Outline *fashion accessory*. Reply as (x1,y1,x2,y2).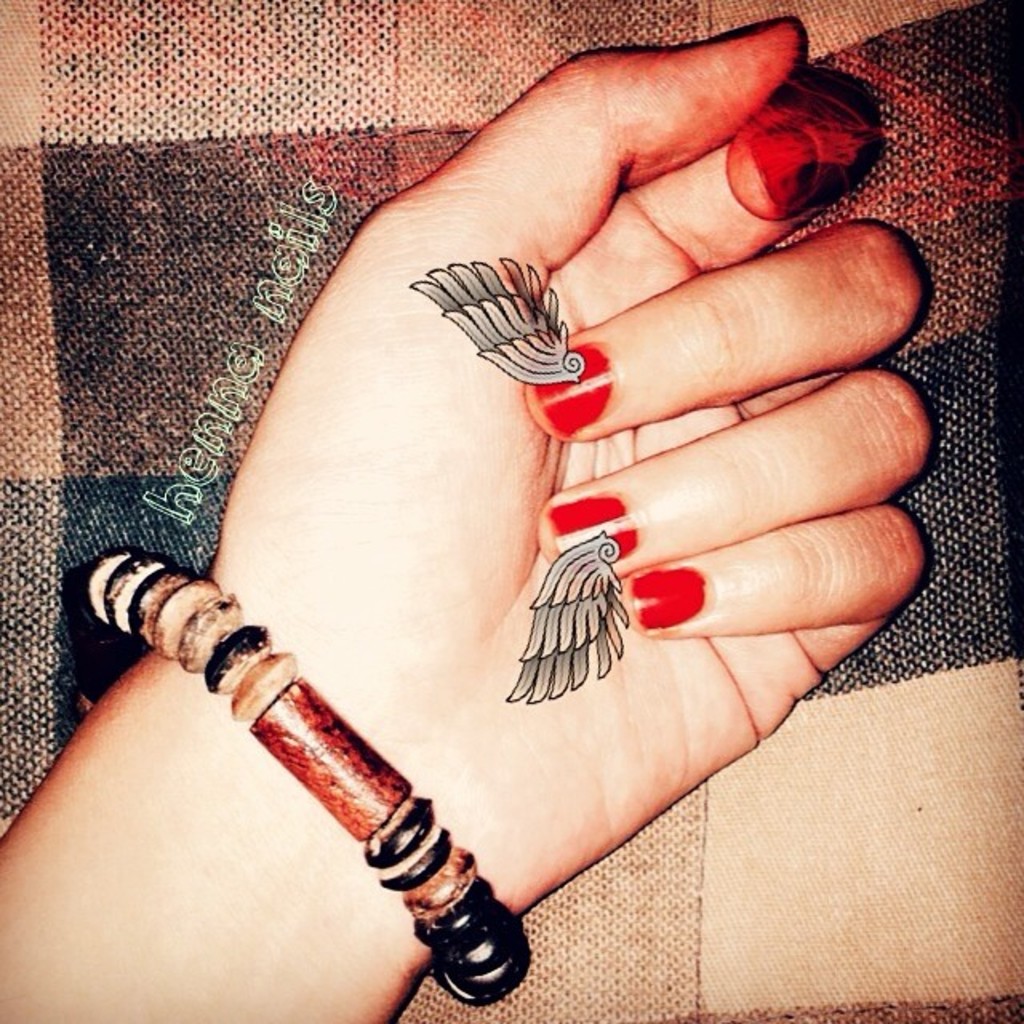
(547,490,640,563).
